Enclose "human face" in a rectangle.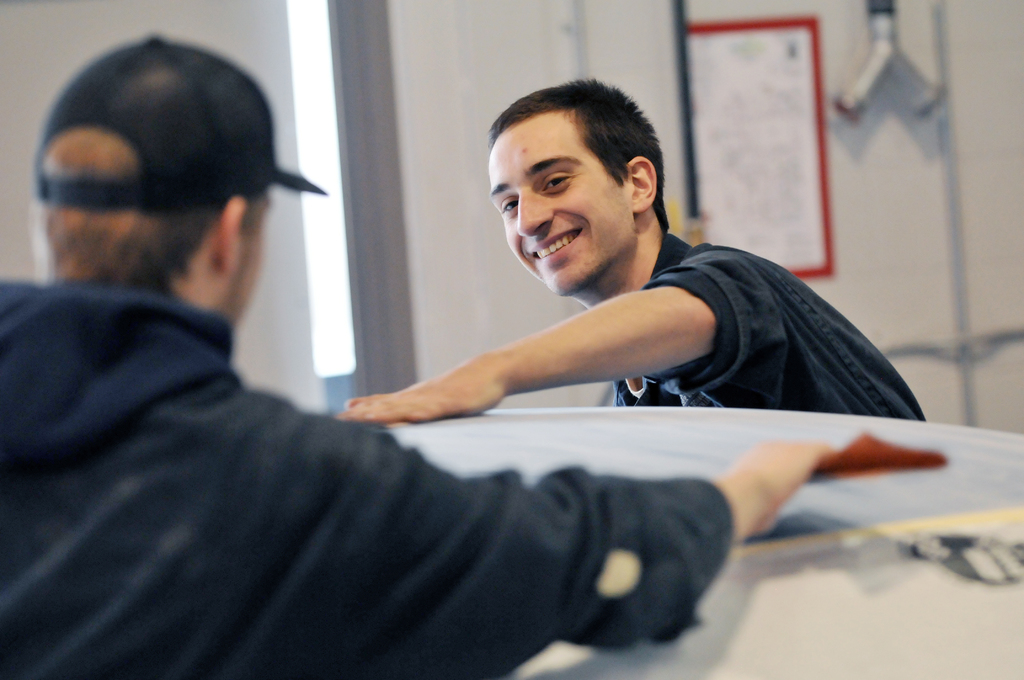
(x1=485, y1=105, x2=637, y2=298).
